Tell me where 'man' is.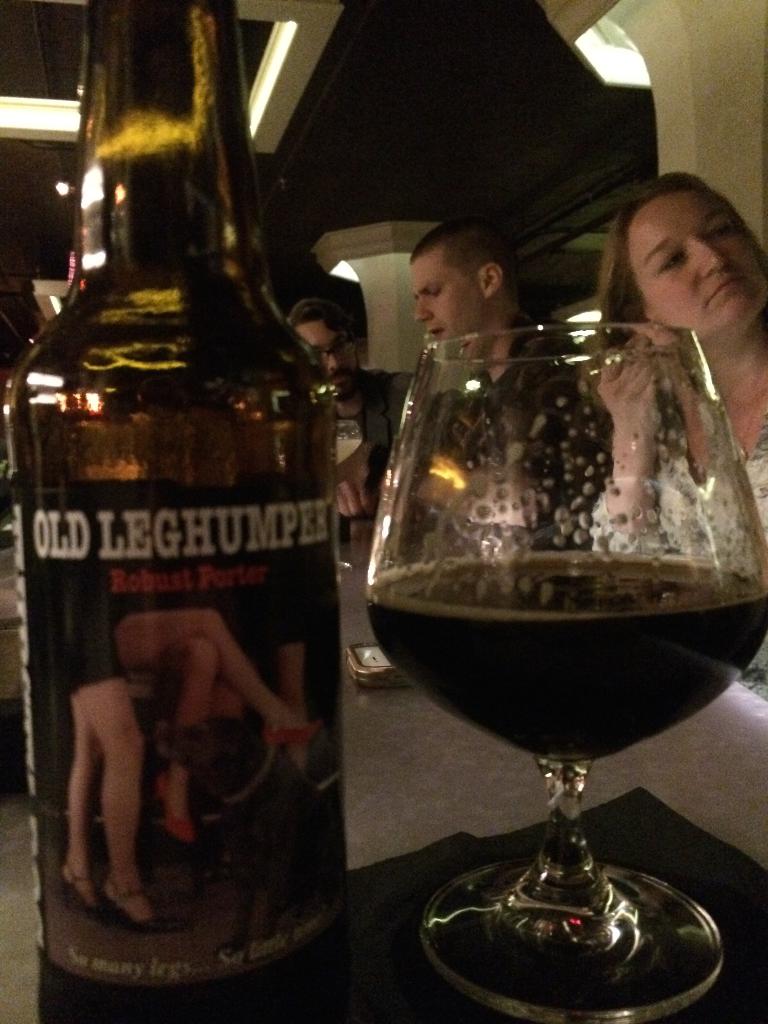
'man' is at {"x1": 291, "y1": 291, "x2": 430, "y2": 518}.
